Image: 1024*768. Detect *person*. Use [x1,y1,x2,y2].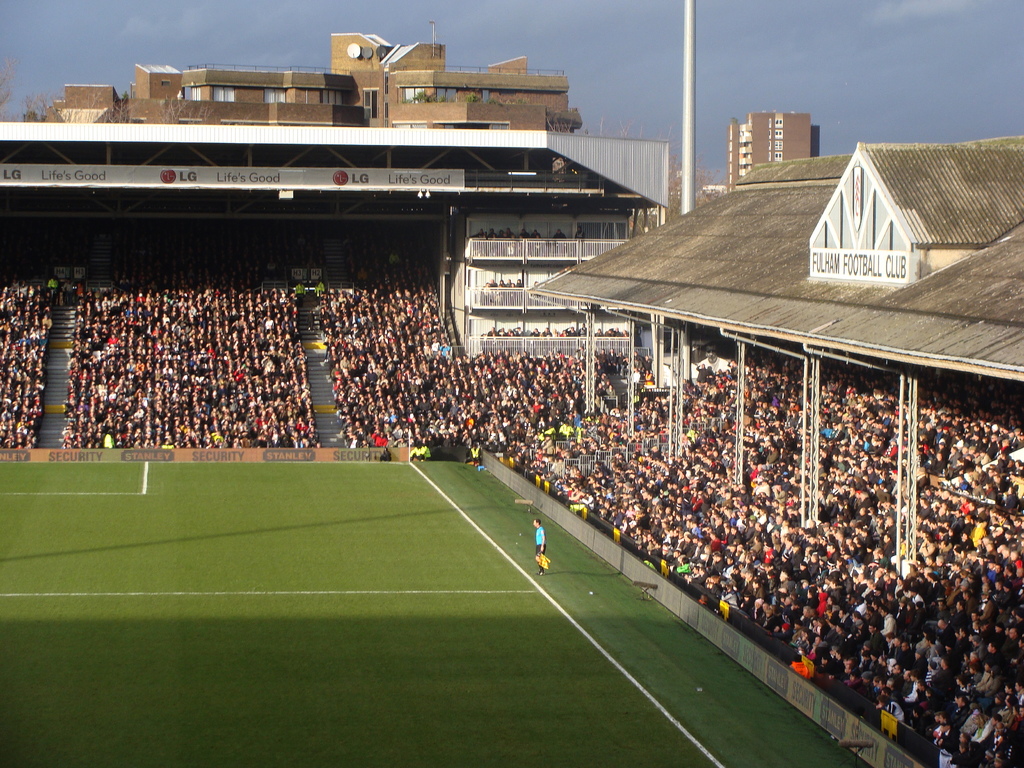
[552,228,571,240].
